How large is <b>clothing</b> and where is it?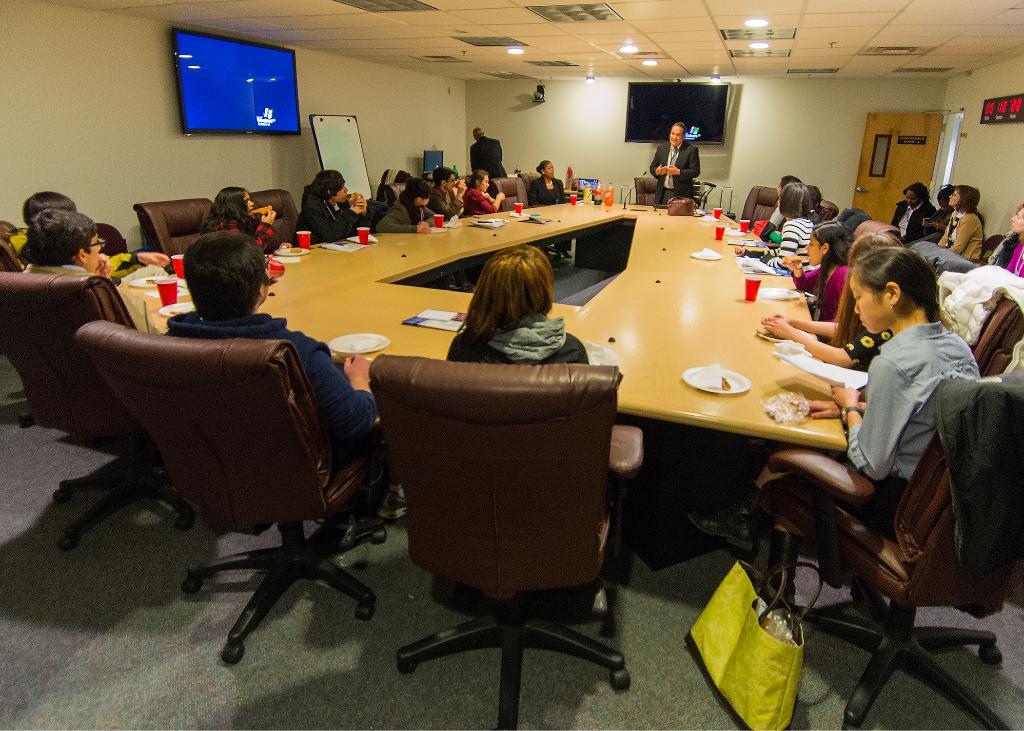
Bounding box: <bbox>444, 314, 587, 371</bbox>.
